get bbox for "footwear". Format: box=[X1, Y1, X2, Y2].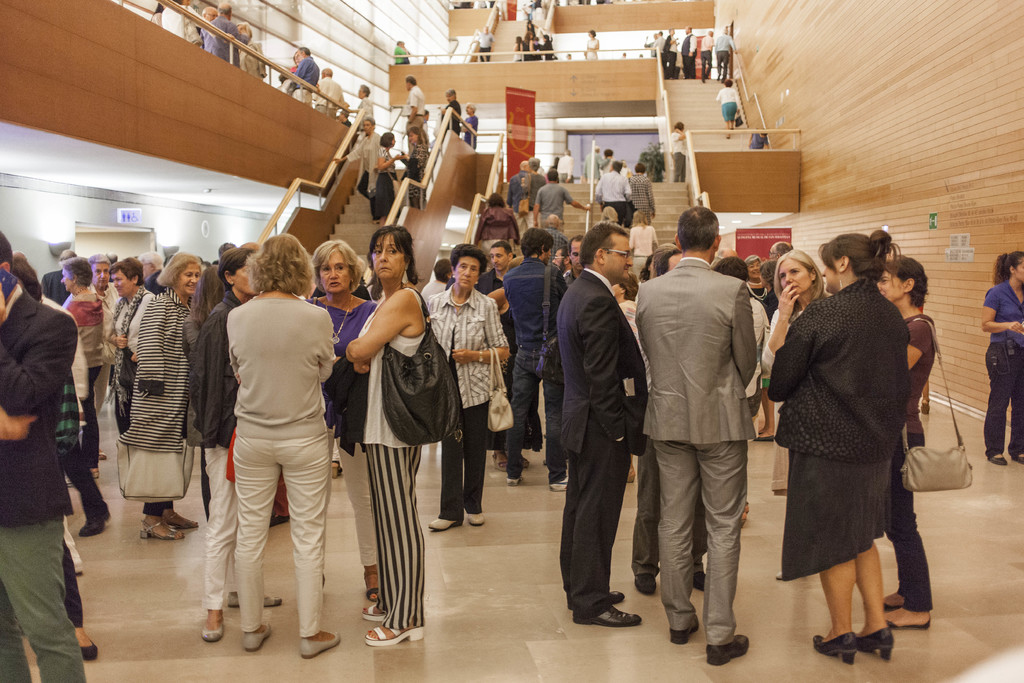
box=[582, 579, 646, 645].
